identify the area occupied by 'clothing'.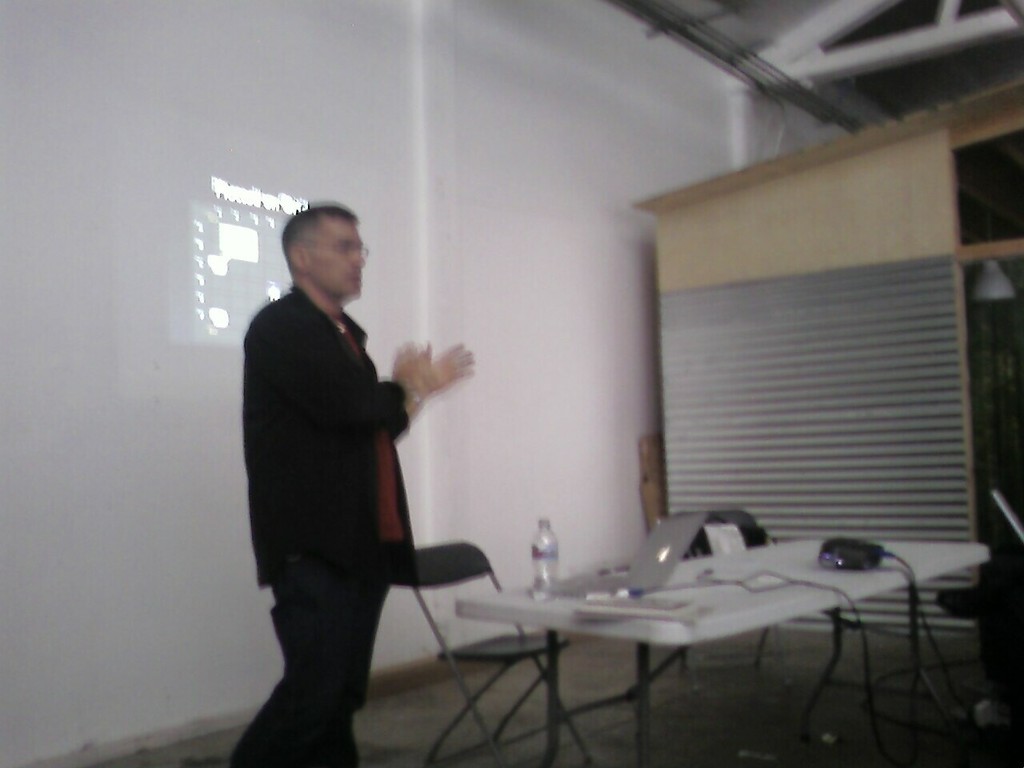
Area: 229 548 407 767.
